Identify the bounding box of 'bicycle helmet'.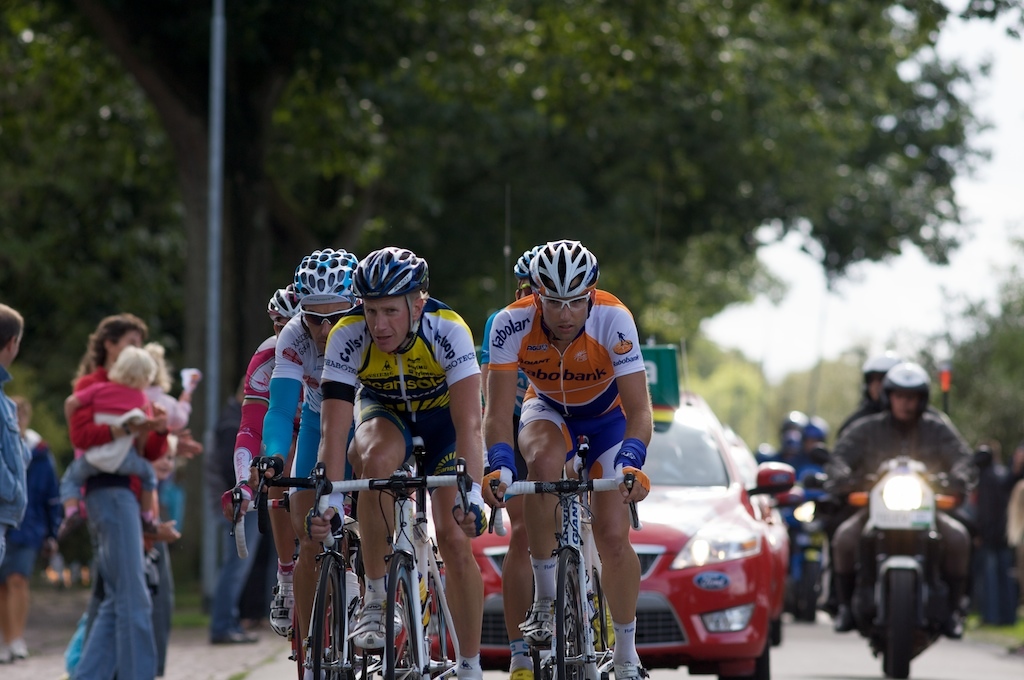
x1=268 y1=286 x2=300 y2=319.
